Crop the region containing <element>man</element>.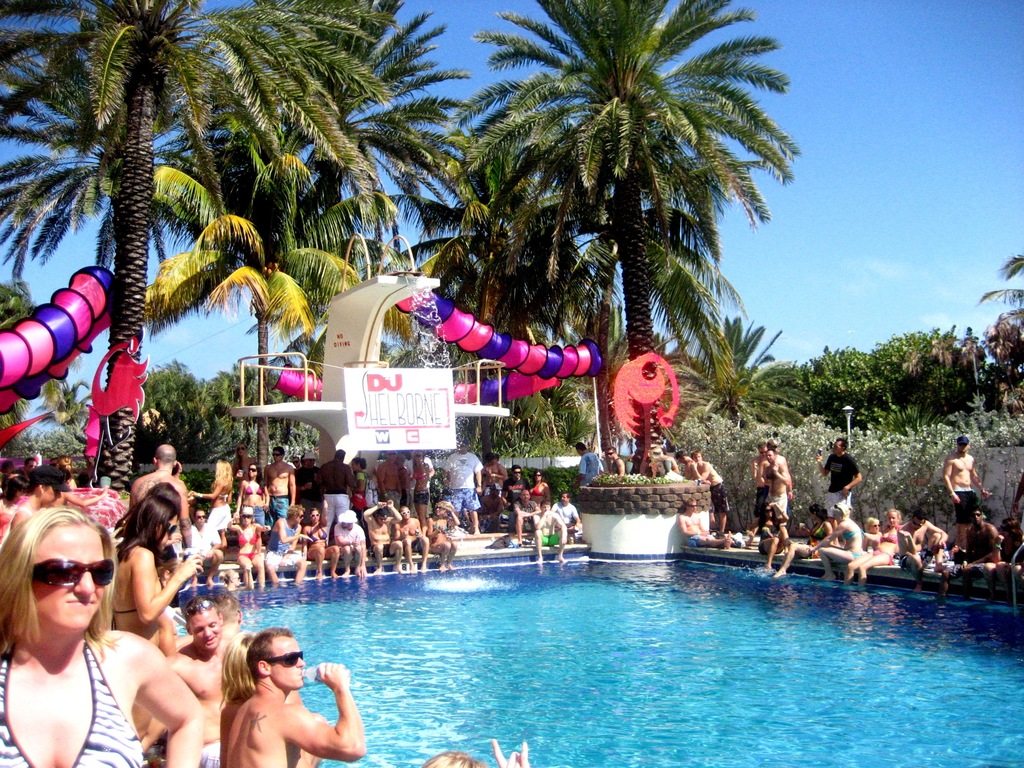
Crop region: bbox=(529, 470, 547, 504).
